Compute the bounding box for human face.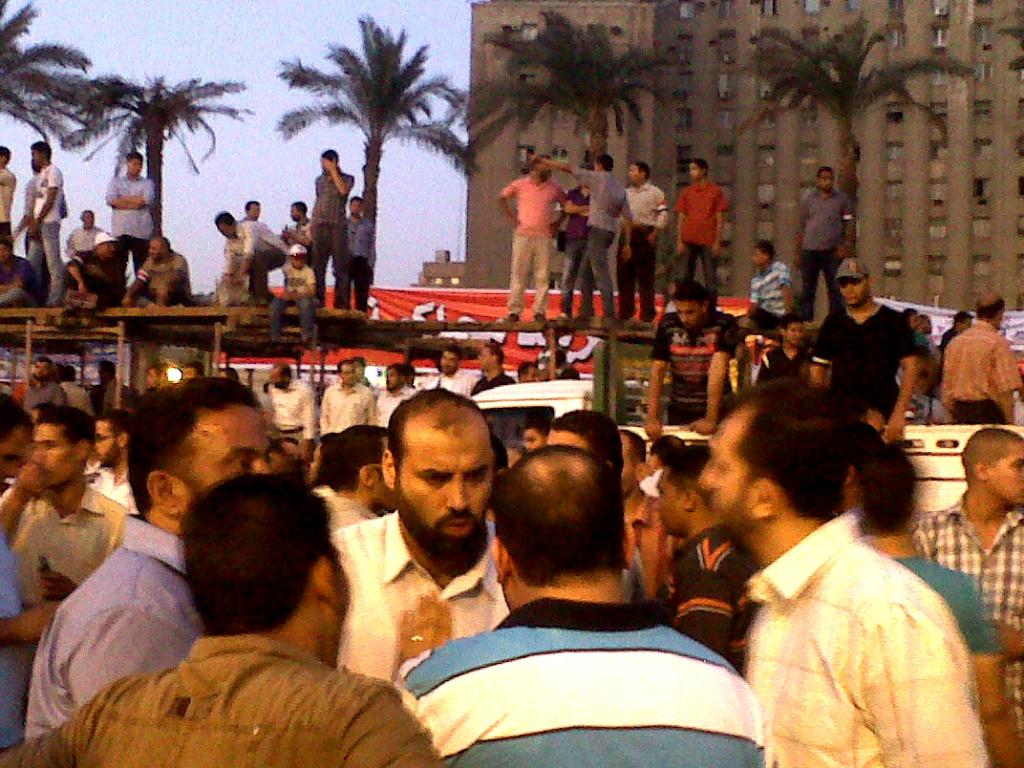
{"x1": 656, "y1": 464, "x2": 690, "y2": 537}.
